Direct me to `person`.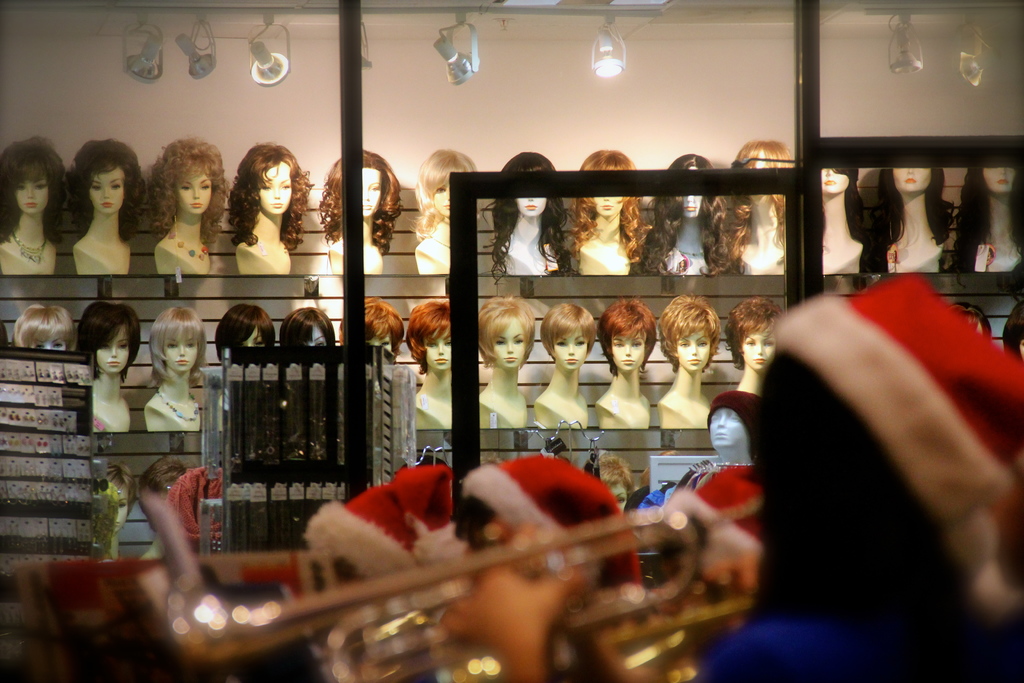
Direction: crop(227, 149, 312, 275).
